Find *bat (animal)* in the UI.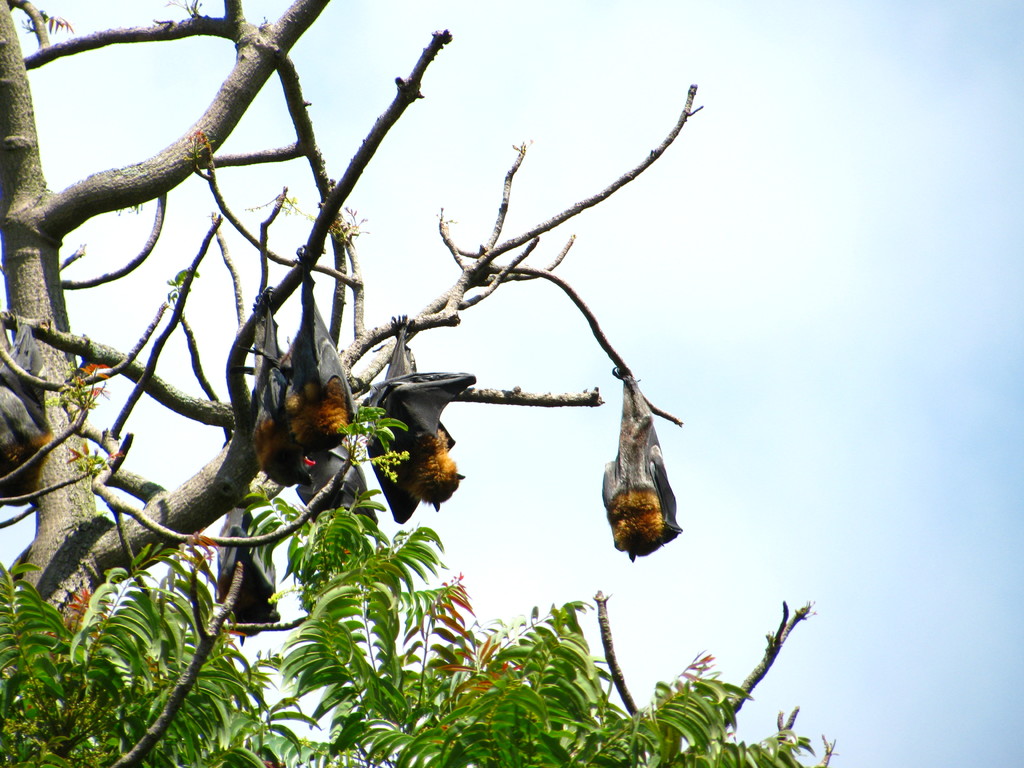
UI element at 0,318,56,507.
